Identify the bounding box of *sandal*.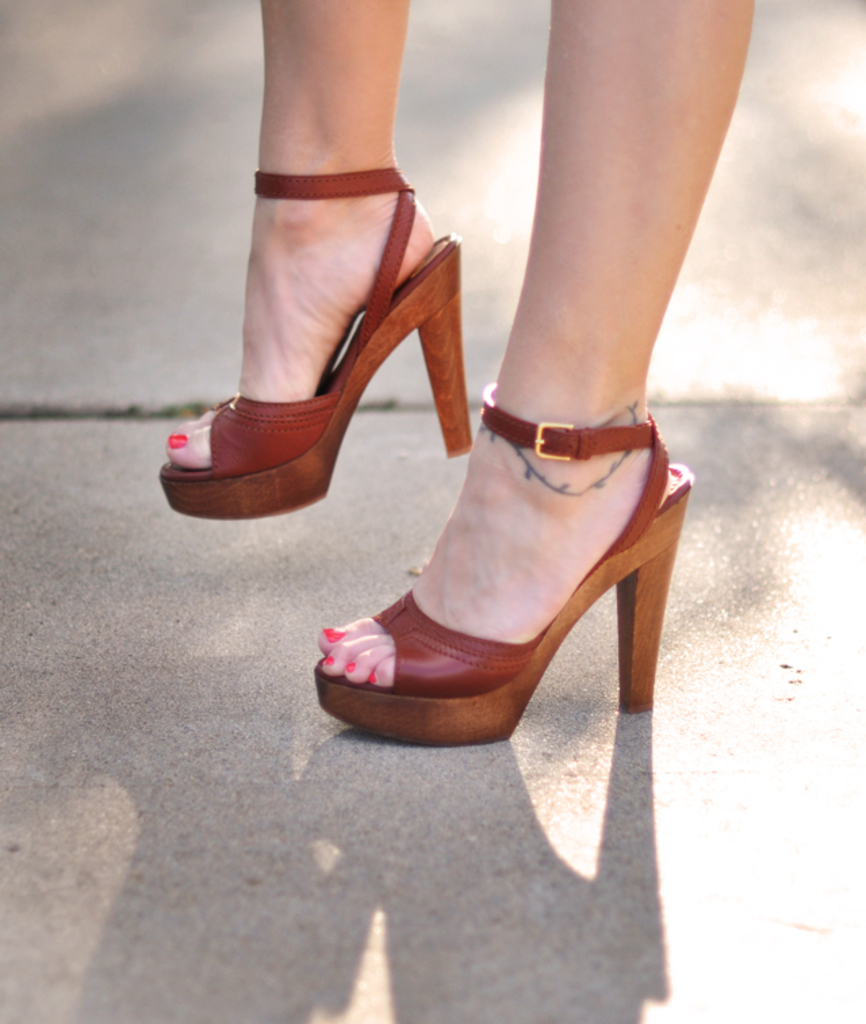
bbox(146, 172, 467, 526).
